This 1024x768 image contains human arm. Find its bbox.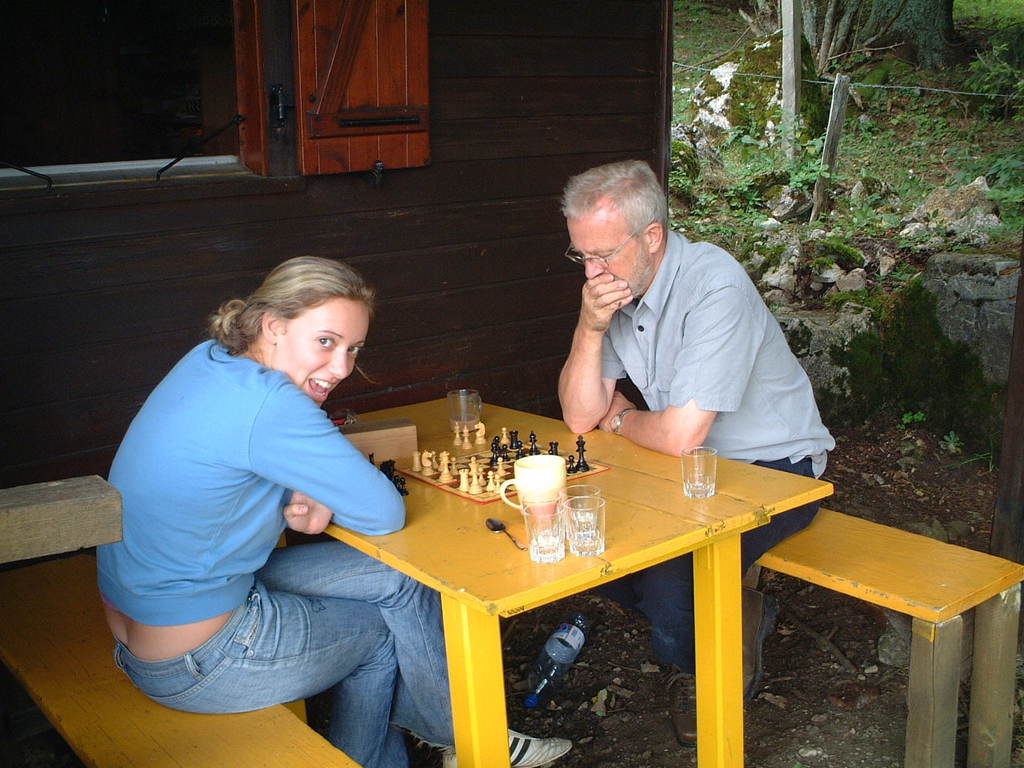
Rect(558, 310, 630, 439).
